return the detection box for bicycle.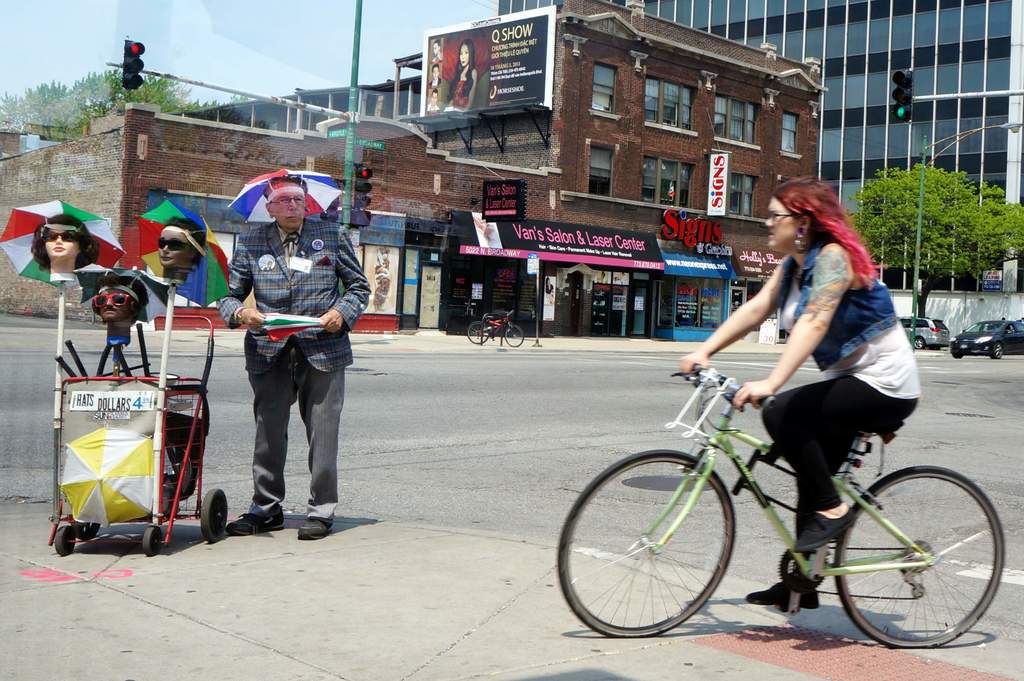
557,354,1023,655.
